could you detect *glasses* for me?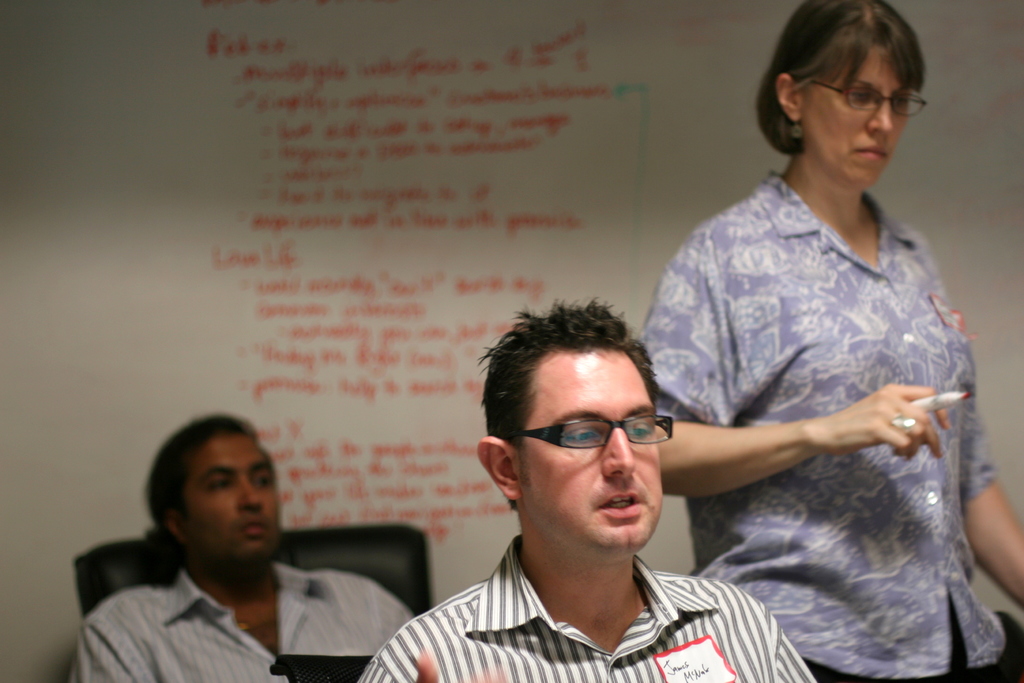
Detection result: (513, 415, 676, 451).
